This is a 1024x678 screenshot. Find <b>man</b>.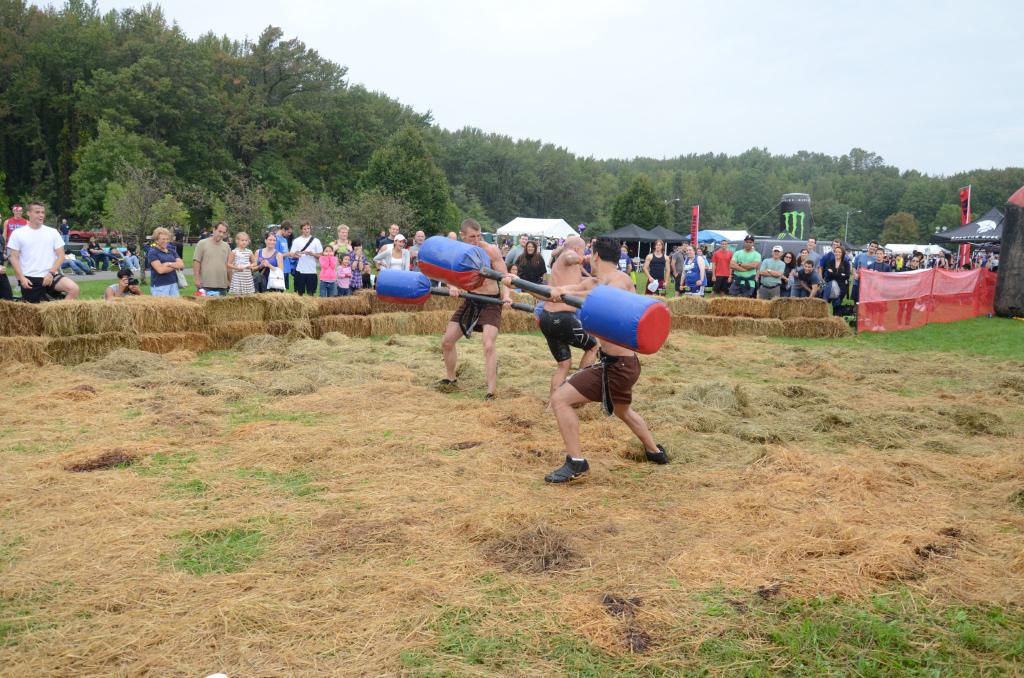
Bounding box: select_region(0, 202, 31, 246).
